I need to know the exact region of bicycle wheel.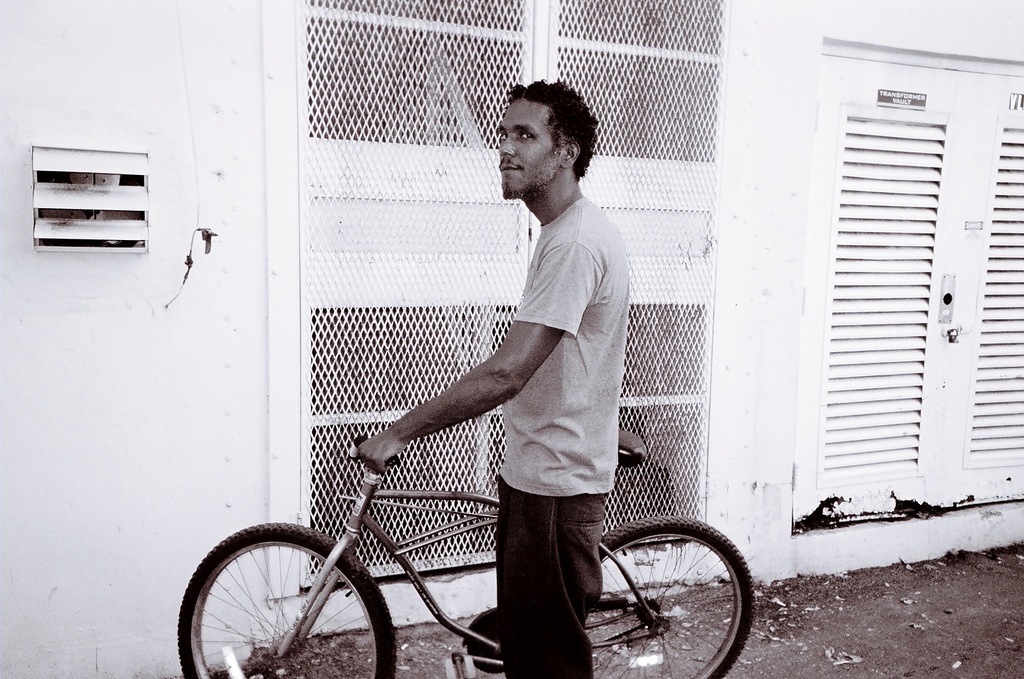
Region: (597, 509, 753, 678).
